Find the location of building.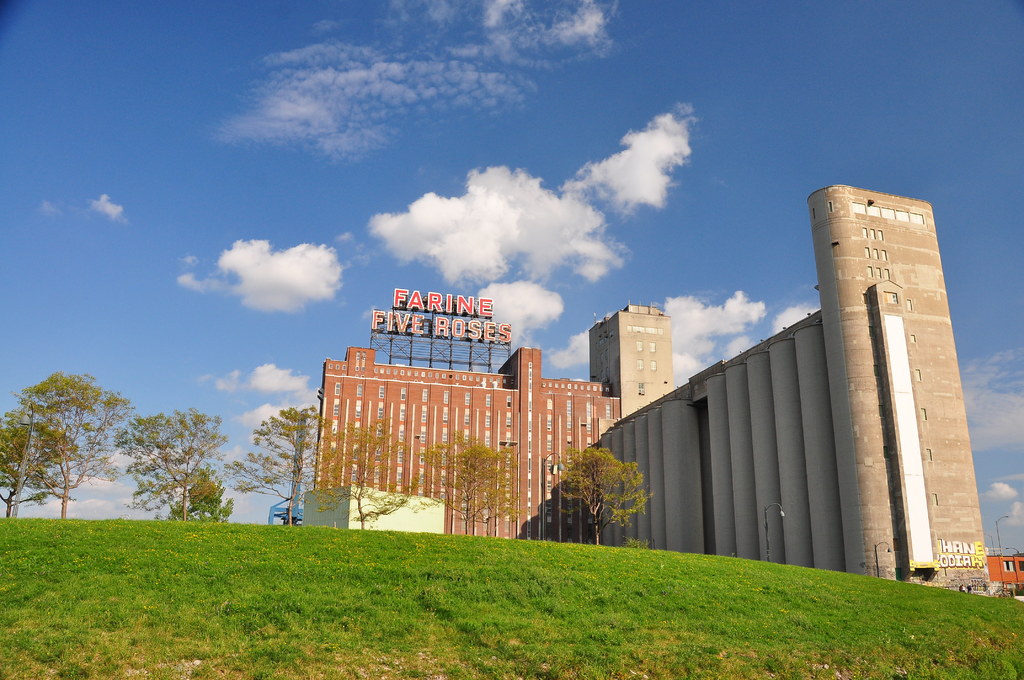
Location: {"x1": 314, "y1": 347, "x2": 619, "y2": 547}.
